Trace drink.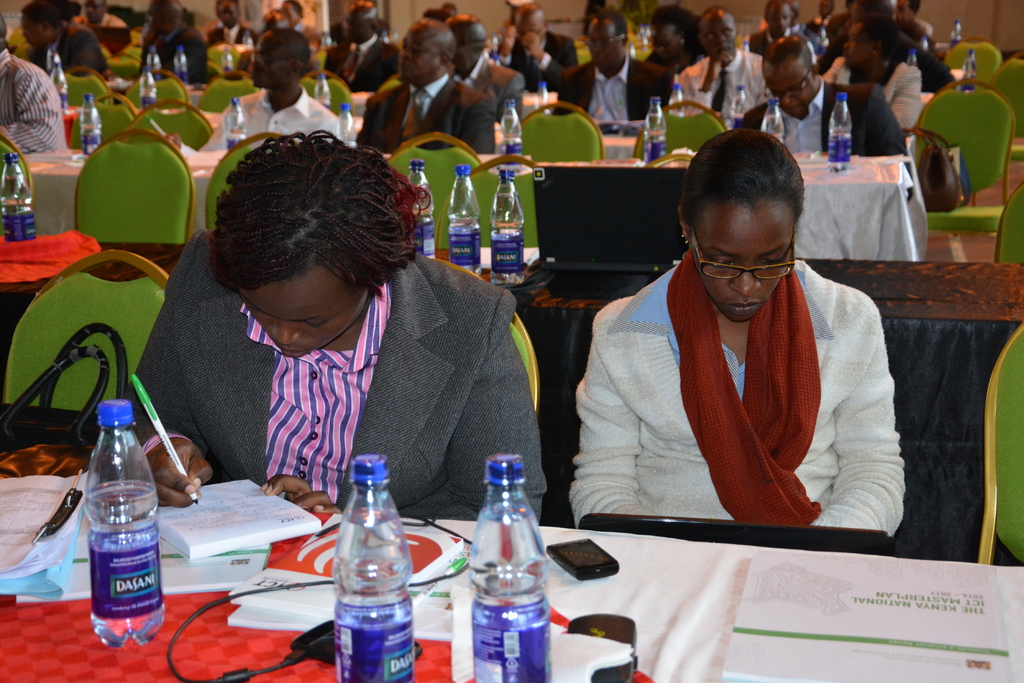
Traced to (x1=488, y1=170, x2=522, y2=285).
